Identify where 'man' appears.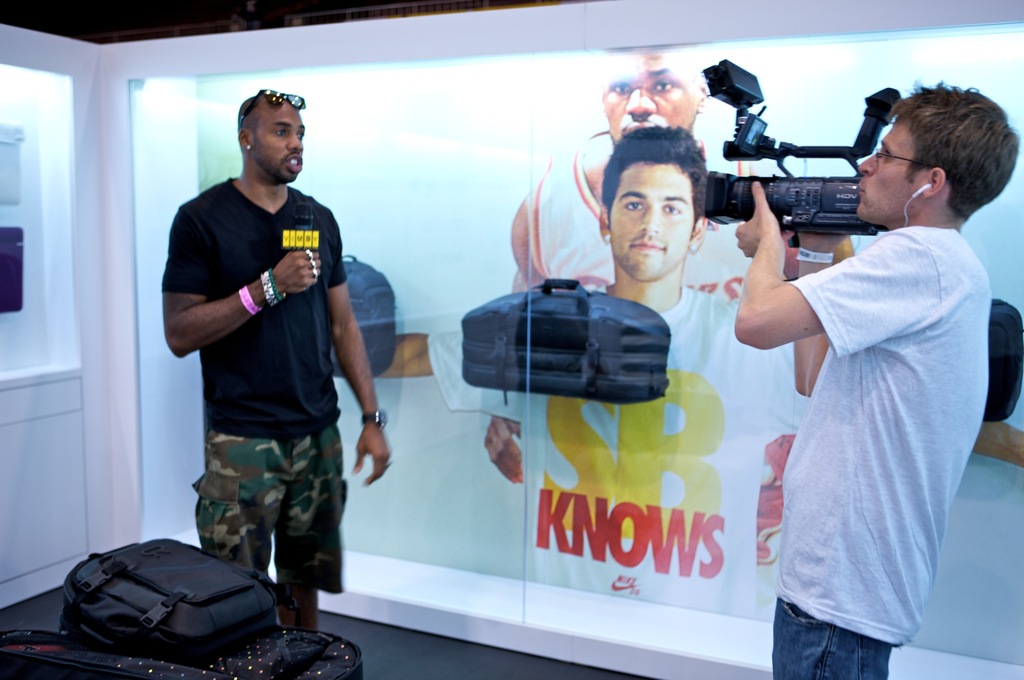
Appears at 484:51:863:610.
